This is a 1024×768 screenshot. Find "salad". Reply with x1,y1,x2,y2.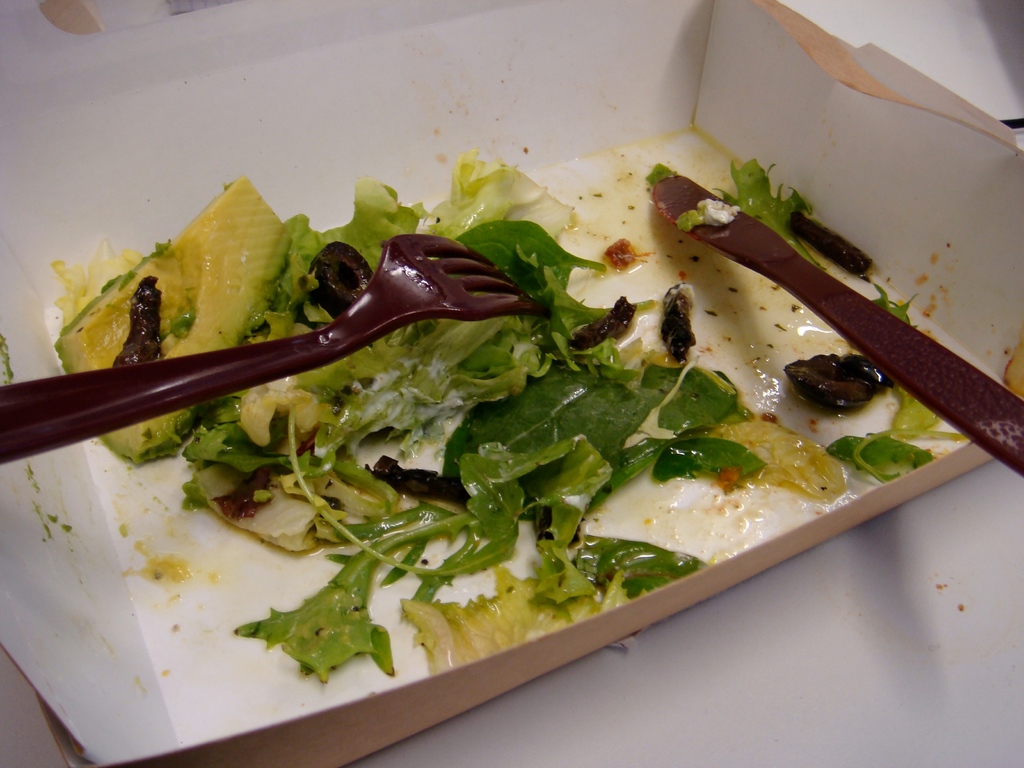
78,120,957,680.
